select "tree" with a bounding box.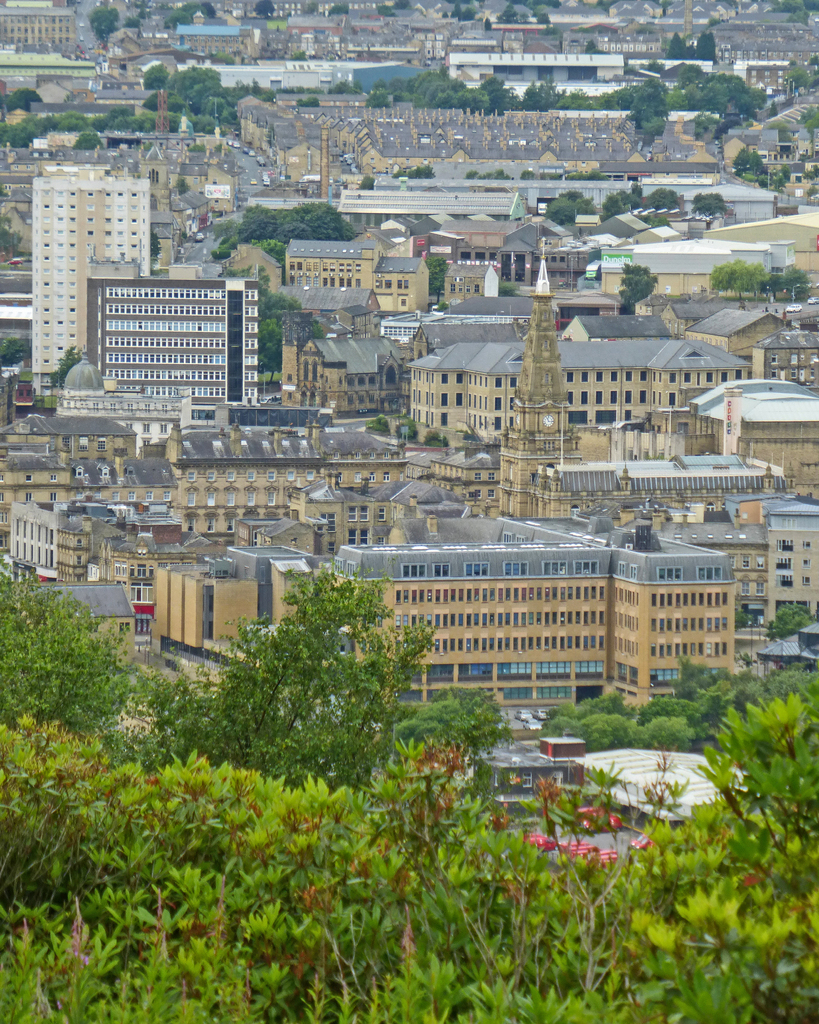
x1=688, y1=192, x2=728, y2=223.
